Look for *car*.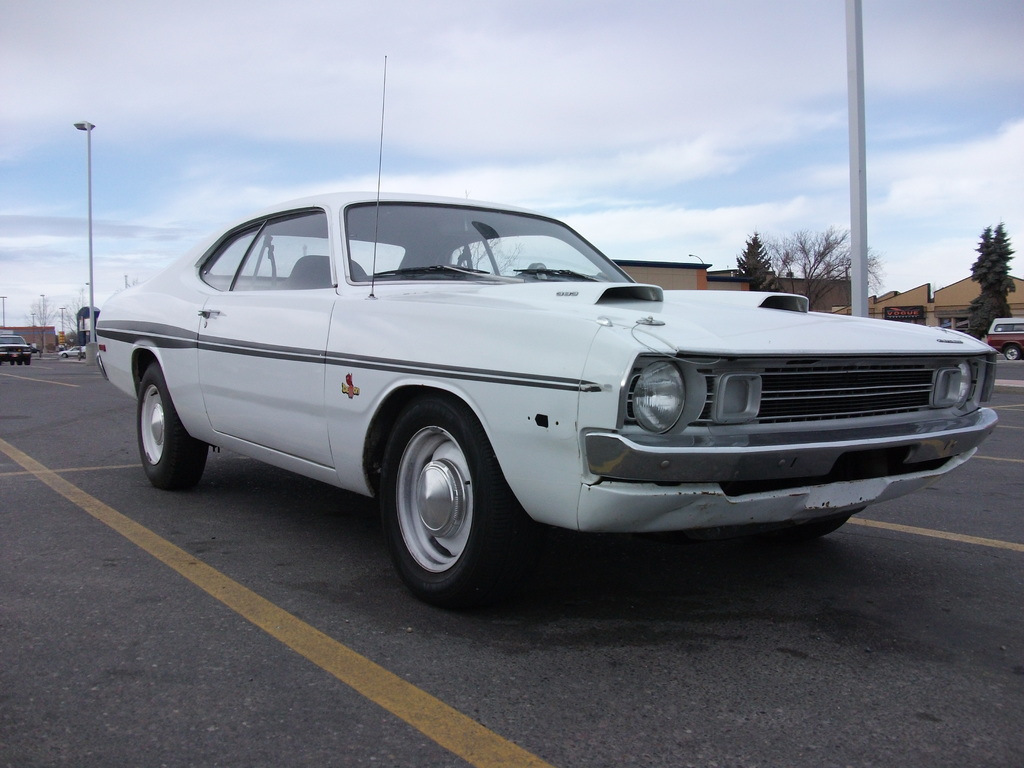
Found: (984,319,1023,363).
